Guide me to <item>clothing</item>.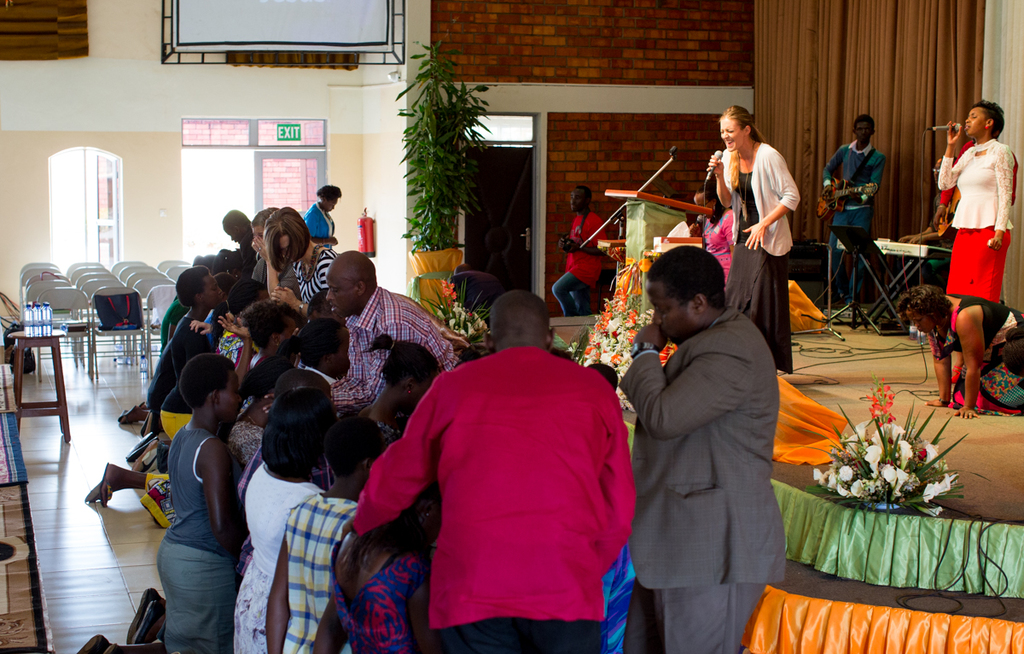
Guidance: crop(548, 212, 610, 320).
